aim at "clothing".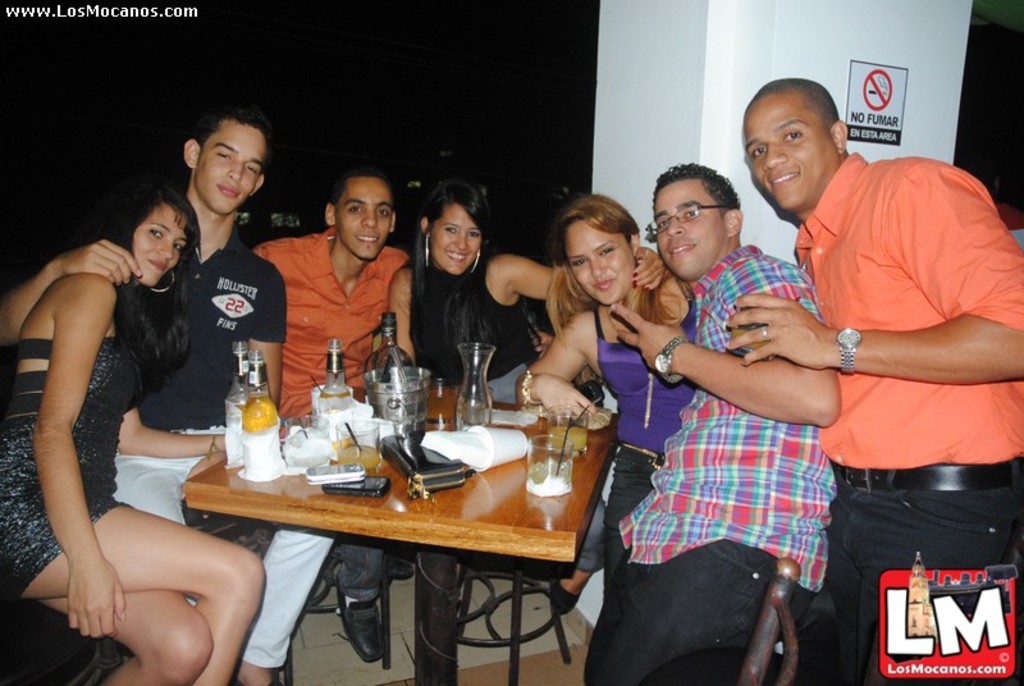
Aimed at x1=572, y1=279, x2=704, y2=685.
